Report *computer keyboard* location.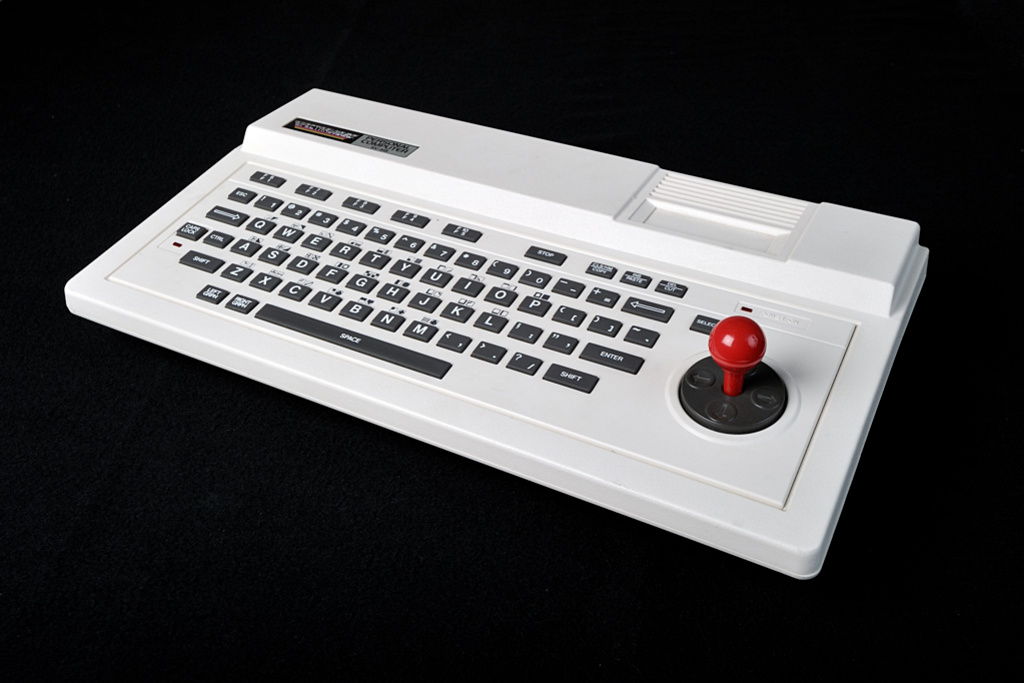
Report: pyautogui.locateOnScreen(62, 85, 933, 581).
